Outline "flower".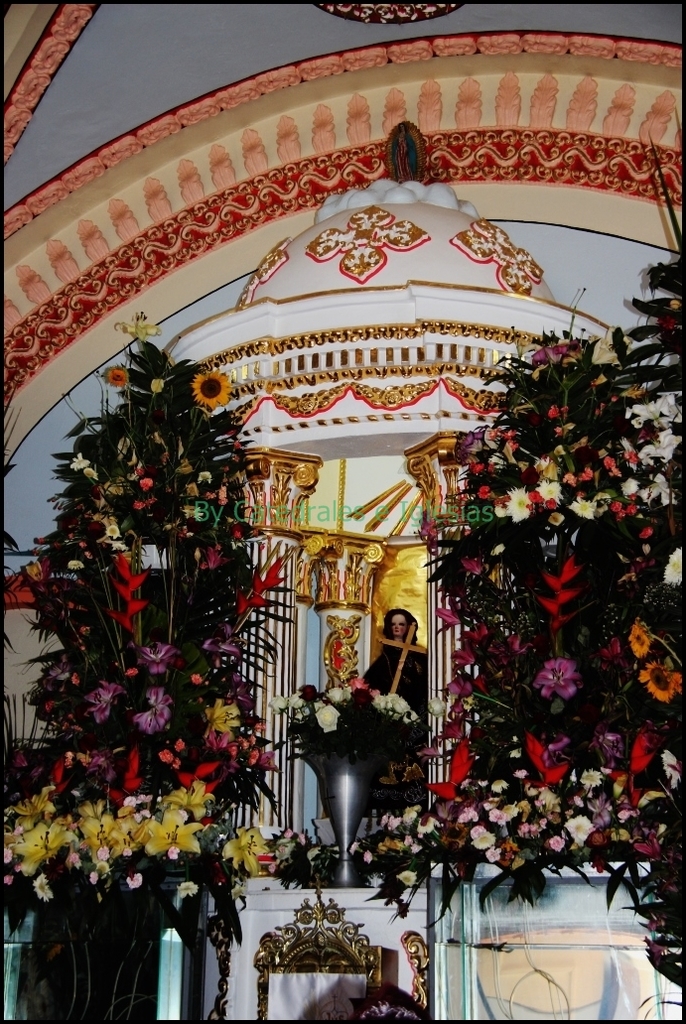
Outline: bbox=(131, 690, 174, 735).
